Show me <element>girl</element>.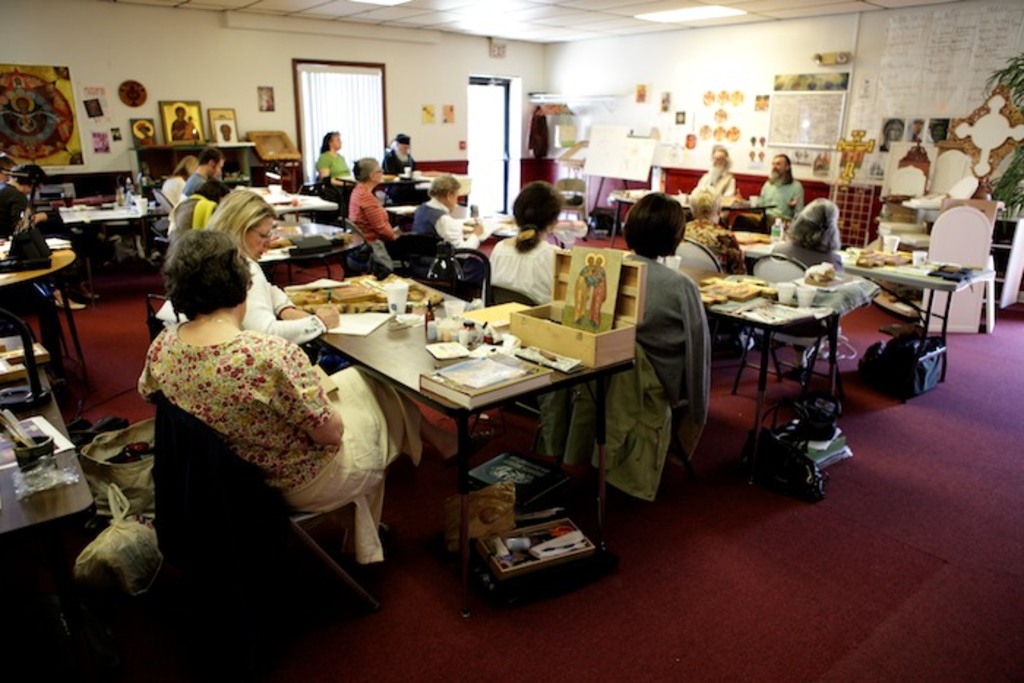
<element>girl</element> is here: crop(619, 193, 704, 399).
